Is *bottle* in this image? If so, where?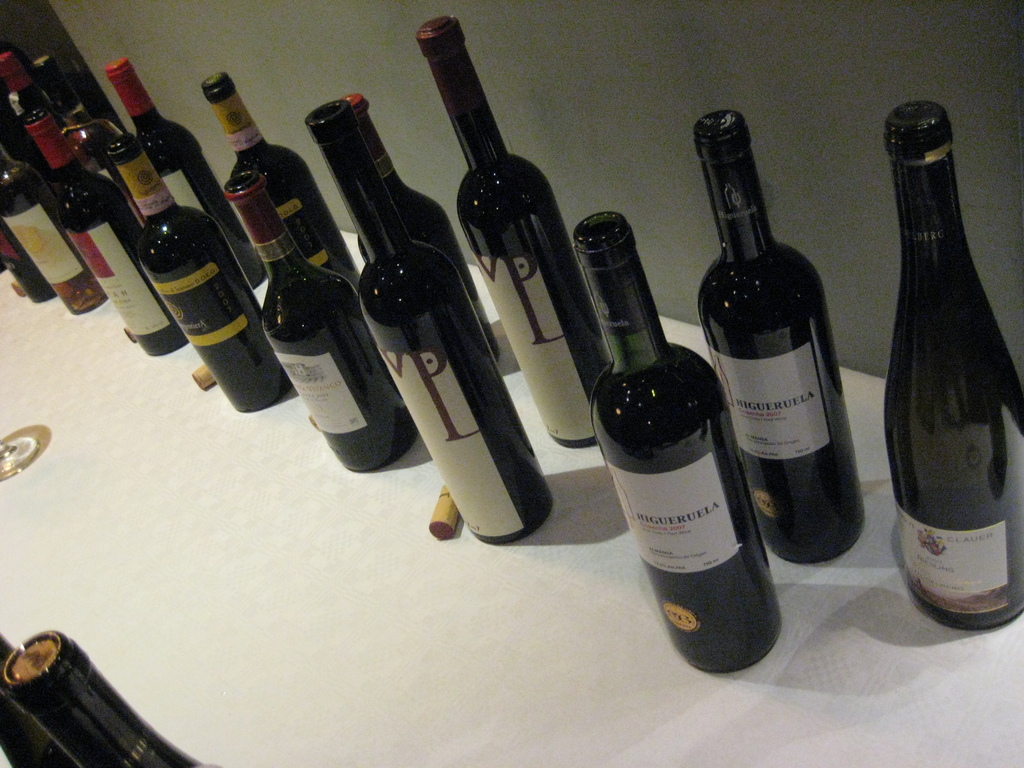
Yes, at (x1=692, y1=110, x2=864, y2=566).
